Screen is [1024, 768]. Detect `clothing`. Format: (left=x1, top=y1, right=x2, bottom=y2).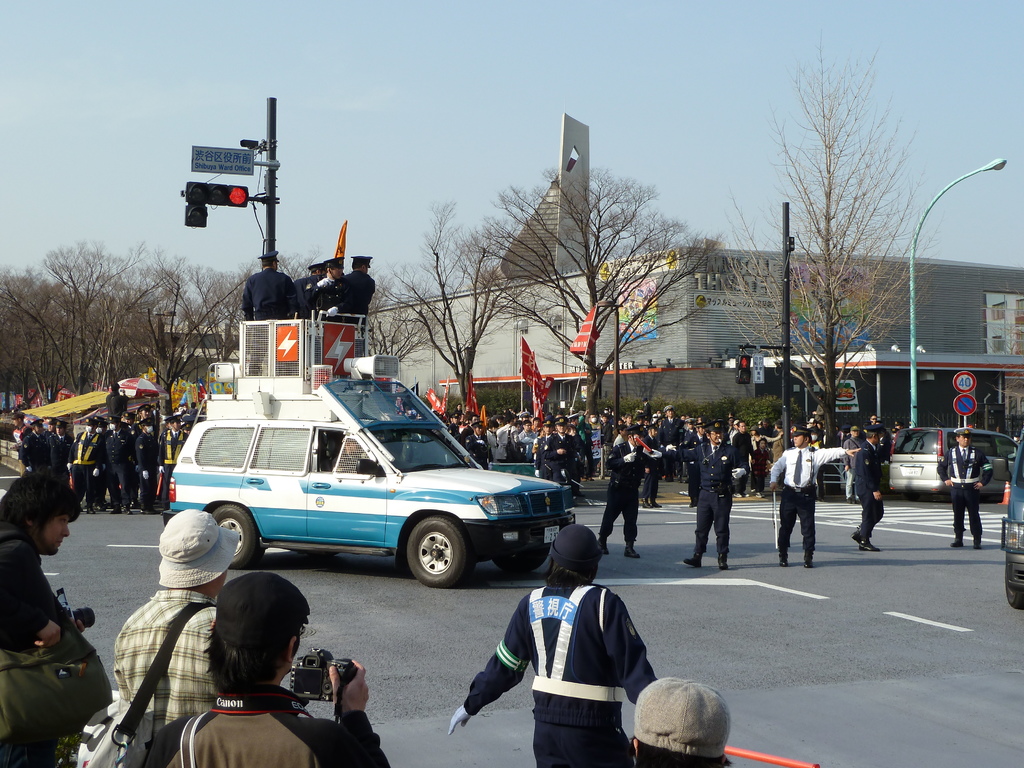
(left=687, top=439, right=745, bottom=558).
